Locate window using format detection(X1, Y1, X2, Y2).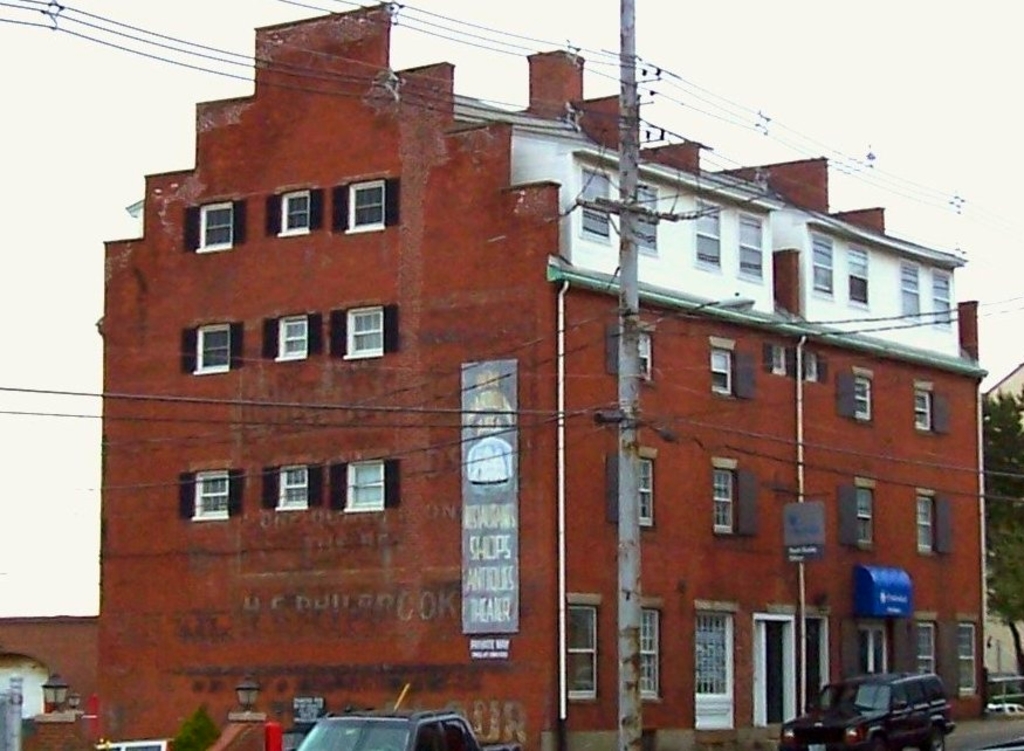
detection(956, 626, 984, 695).
